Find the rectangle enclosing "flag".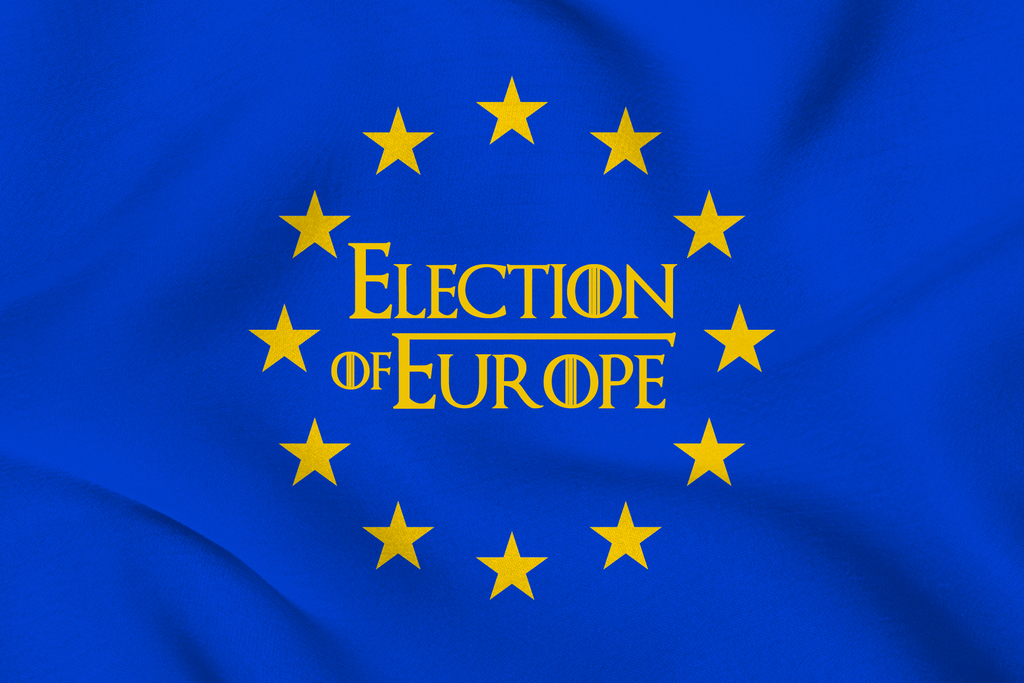
{"x1": 0, "y1": 1, "x2": 1023, "y2": 682}.
